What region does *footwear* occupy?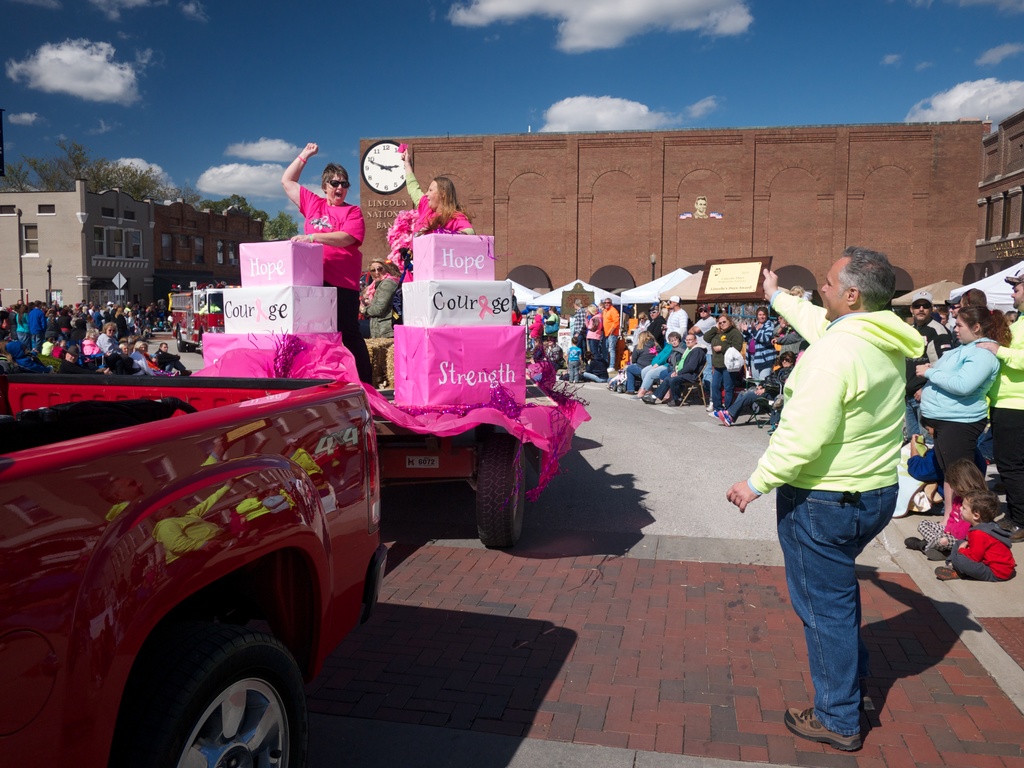
[x1=786, y1=708, x2=860, y2=753].
